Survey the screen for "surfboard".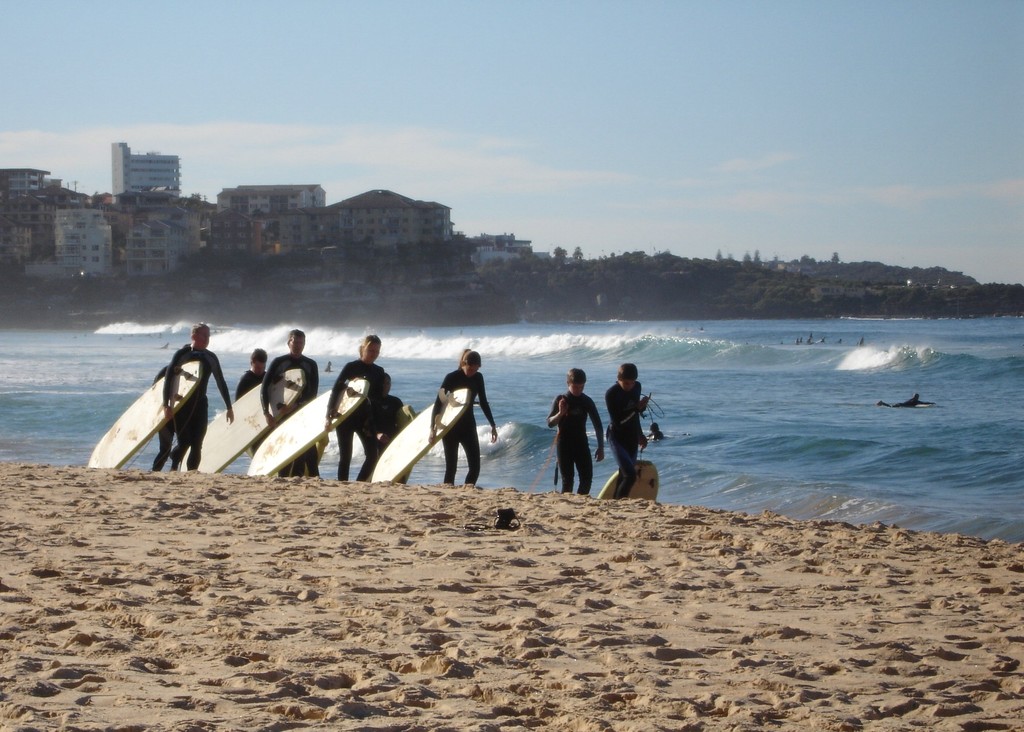
Survey found: region(181, 368, 305, 475).
